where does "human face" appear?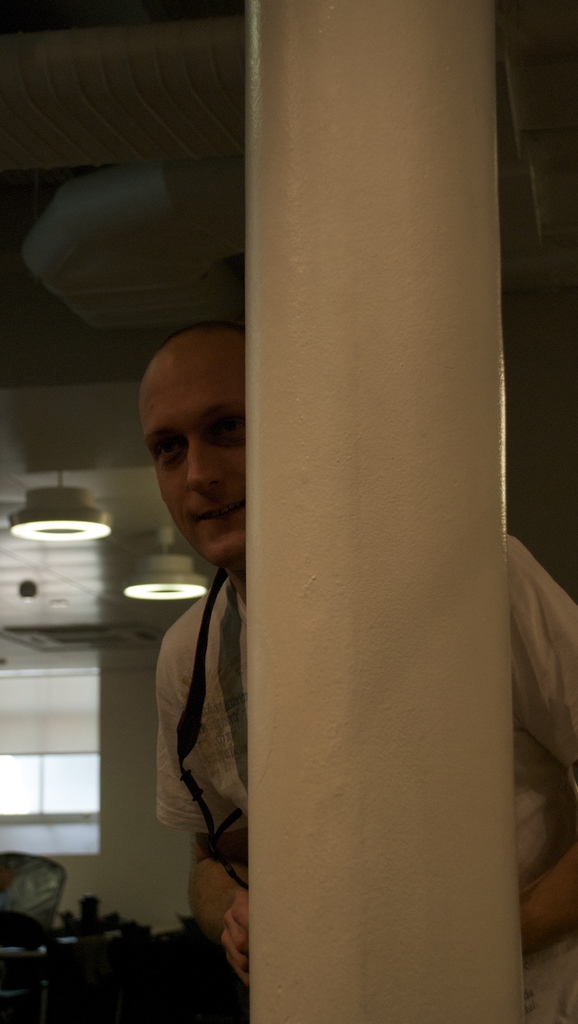
Appears at (137,340,252,570).
